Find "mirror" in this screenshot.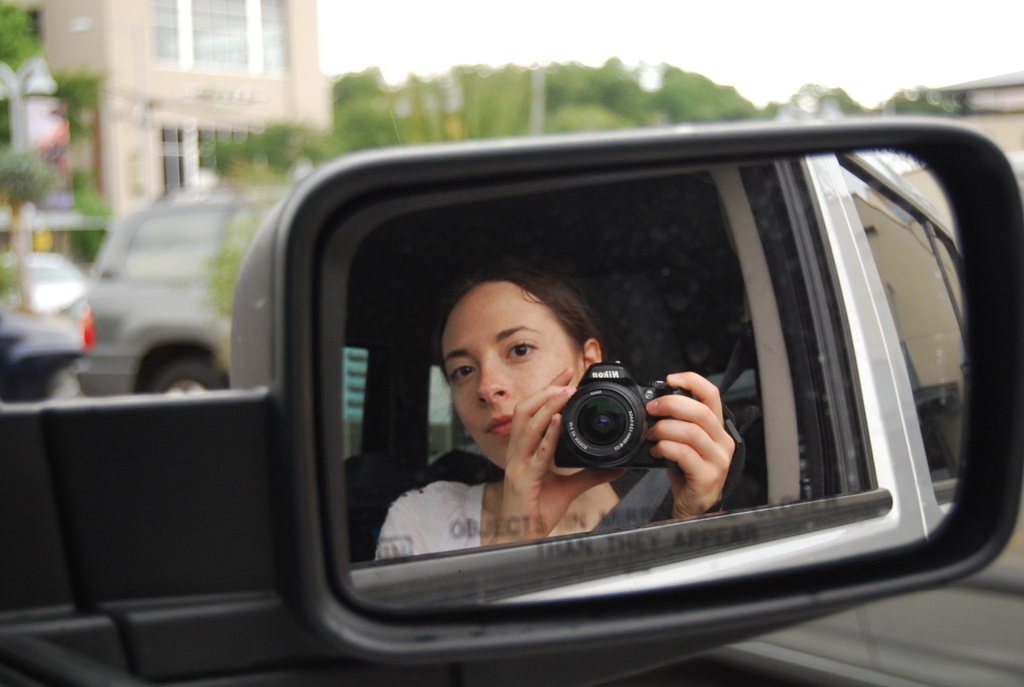
The bounding box for "mirror" is left=123, top=214, right=214, bottom=277.
